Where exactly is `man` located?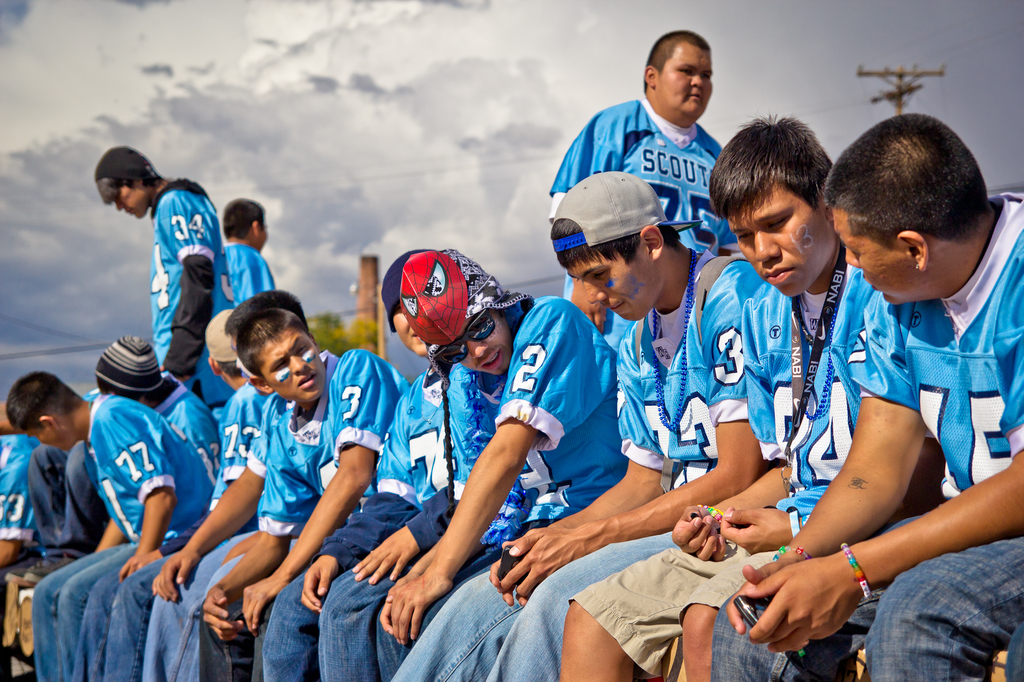
Its bounding box is {"x1": 220, "y1": 196, "x2": 275, "y2": 304}.
